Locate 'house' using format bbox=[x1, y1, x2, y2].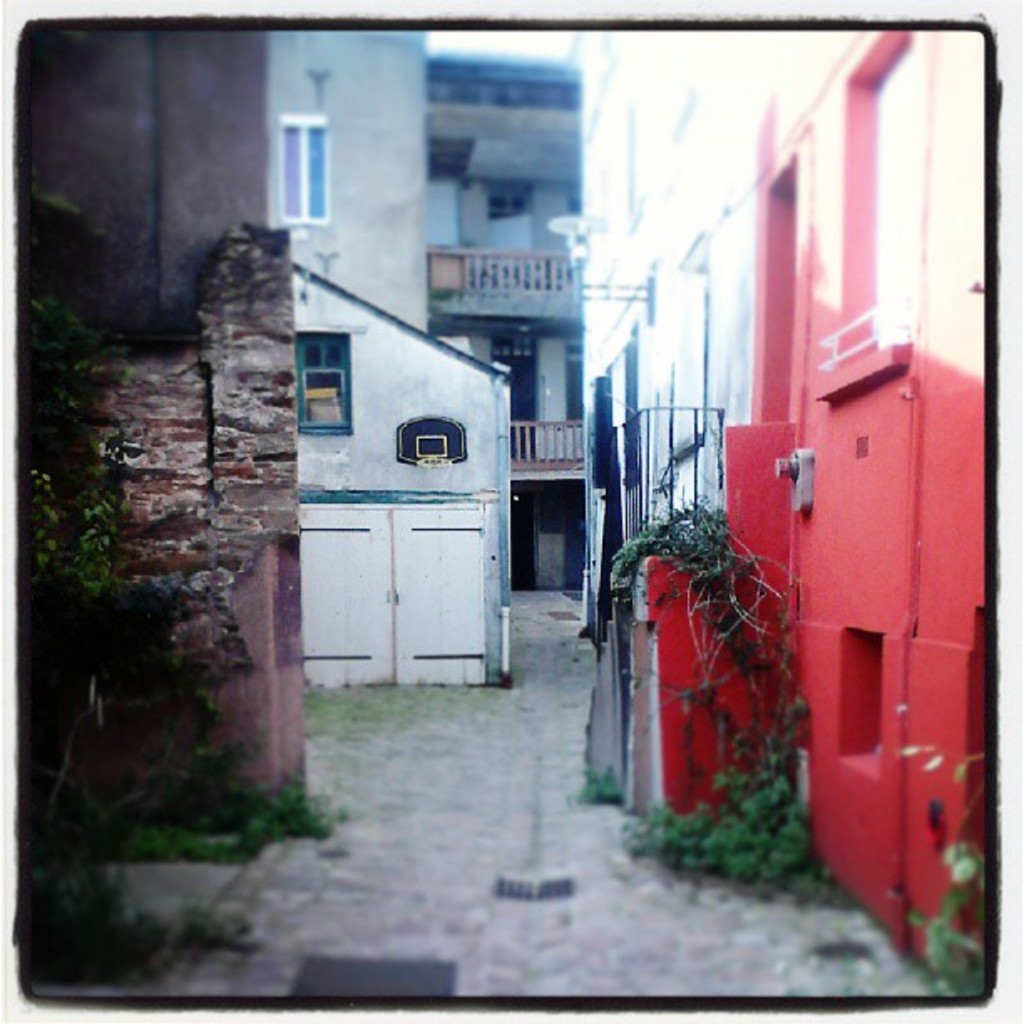
bbox=[428, 60, 584, 601].
